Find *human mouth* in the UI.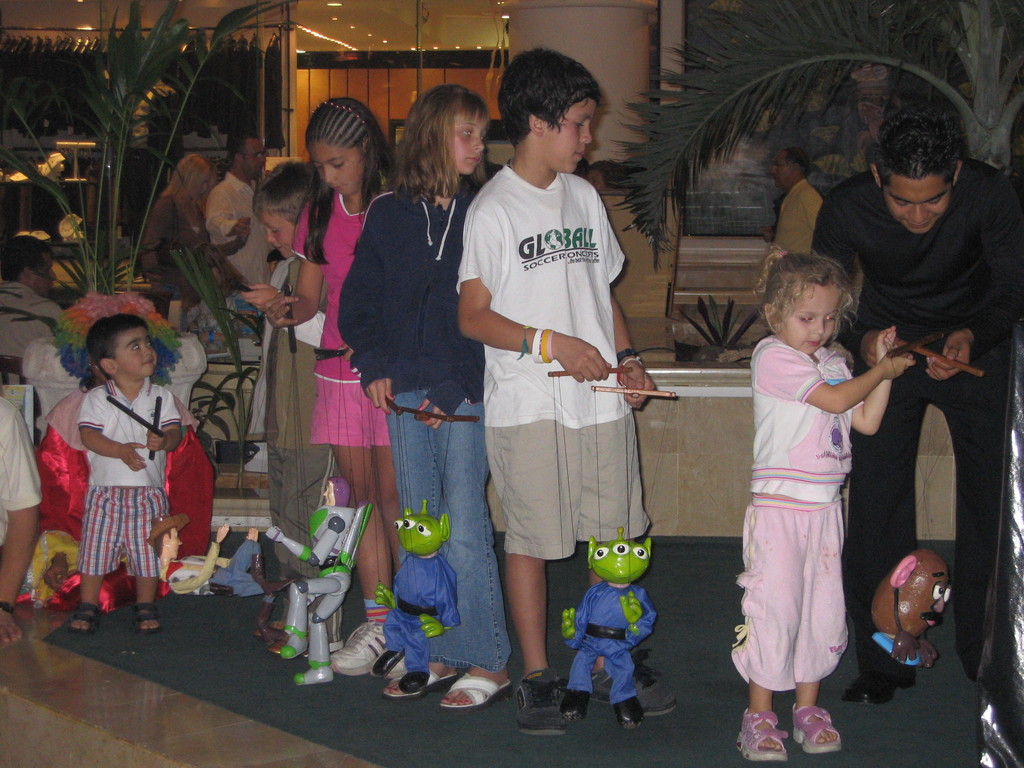
UI element at {"x1": 145, "y1": 362, "x2": 152, "y2": 364}.
